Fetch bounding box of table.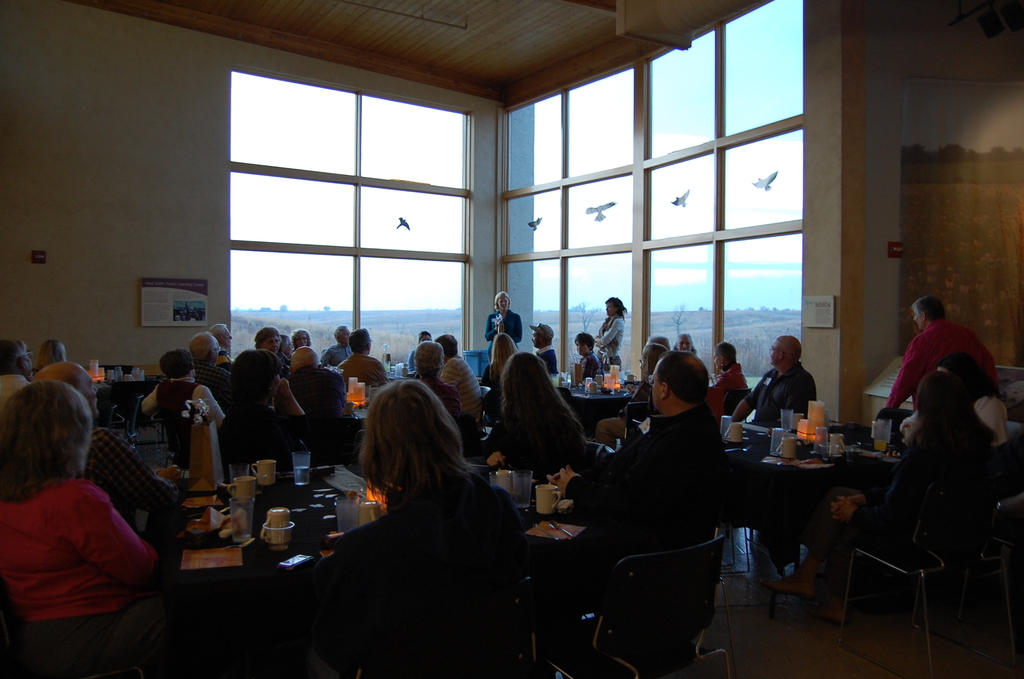
Bbox: x1=179 y1=459 x2=341 y2=678.
